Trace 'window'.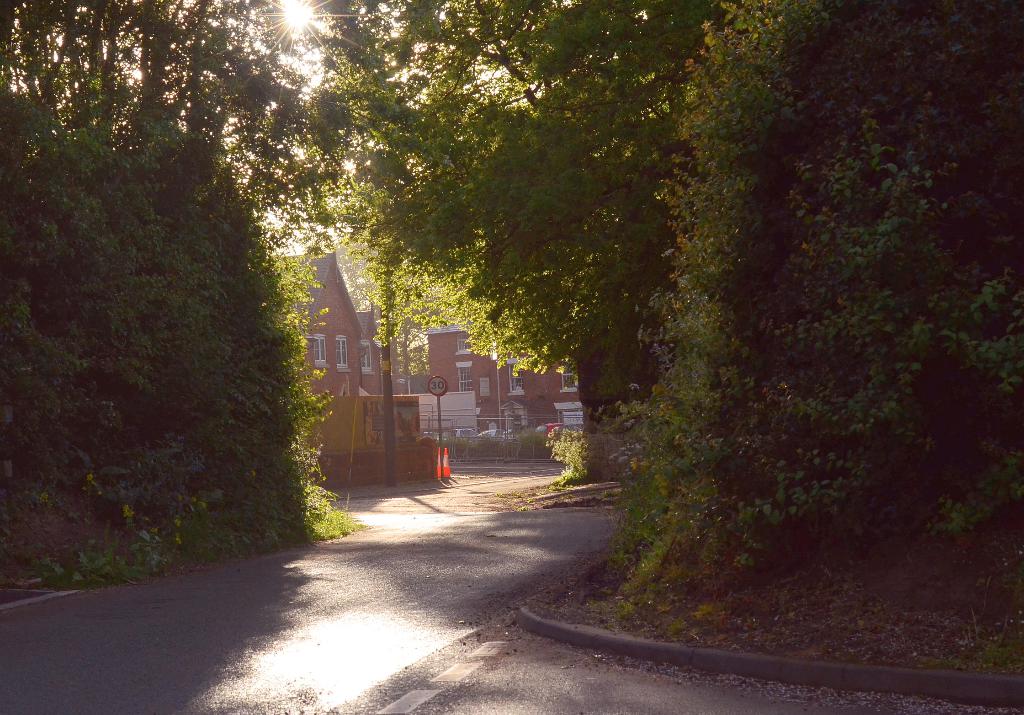
Traced to 454 361 477 394.
